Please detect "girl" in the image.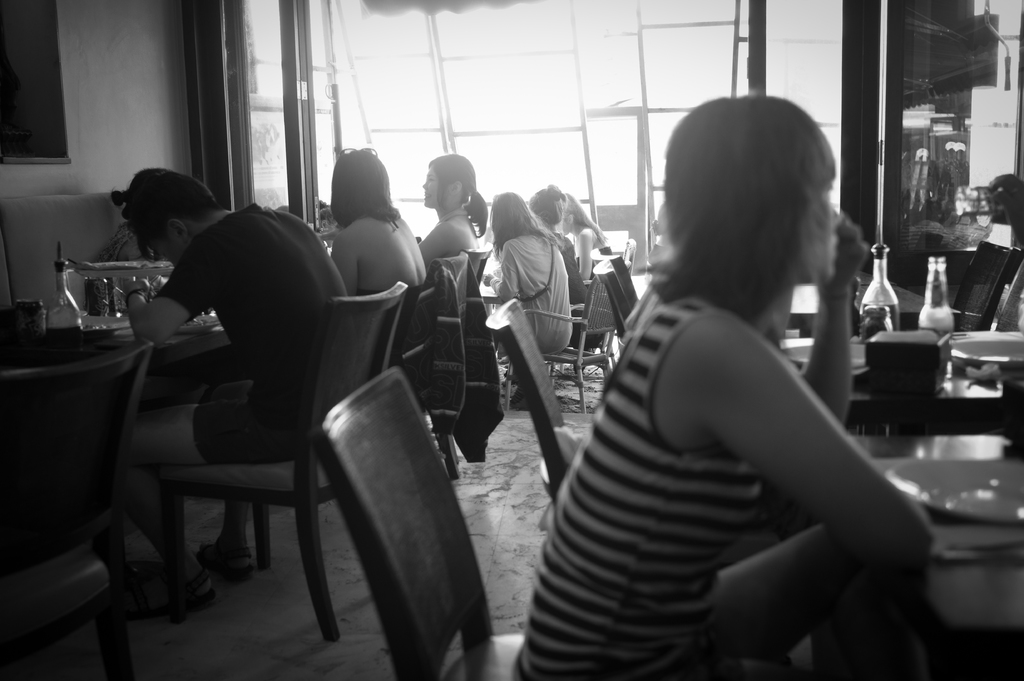
pyautogui.locateOnScreen(326, 148, 431, 300).
